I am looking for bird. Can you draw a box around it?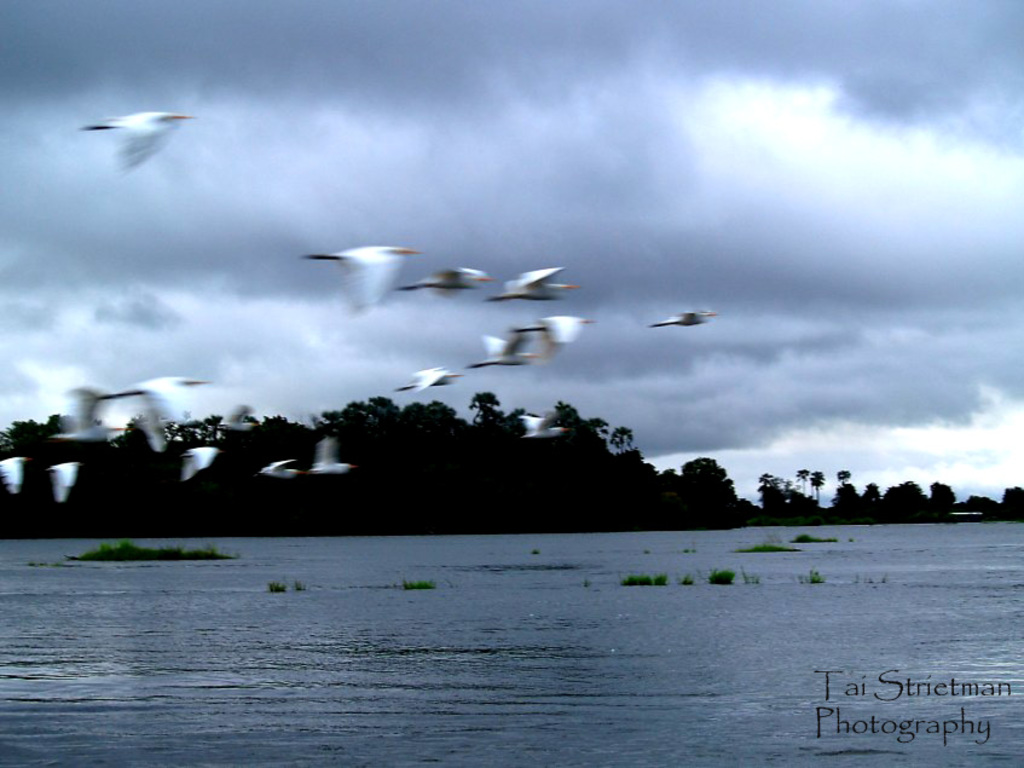
Sure, the bounding box is 395,368,457,394.
